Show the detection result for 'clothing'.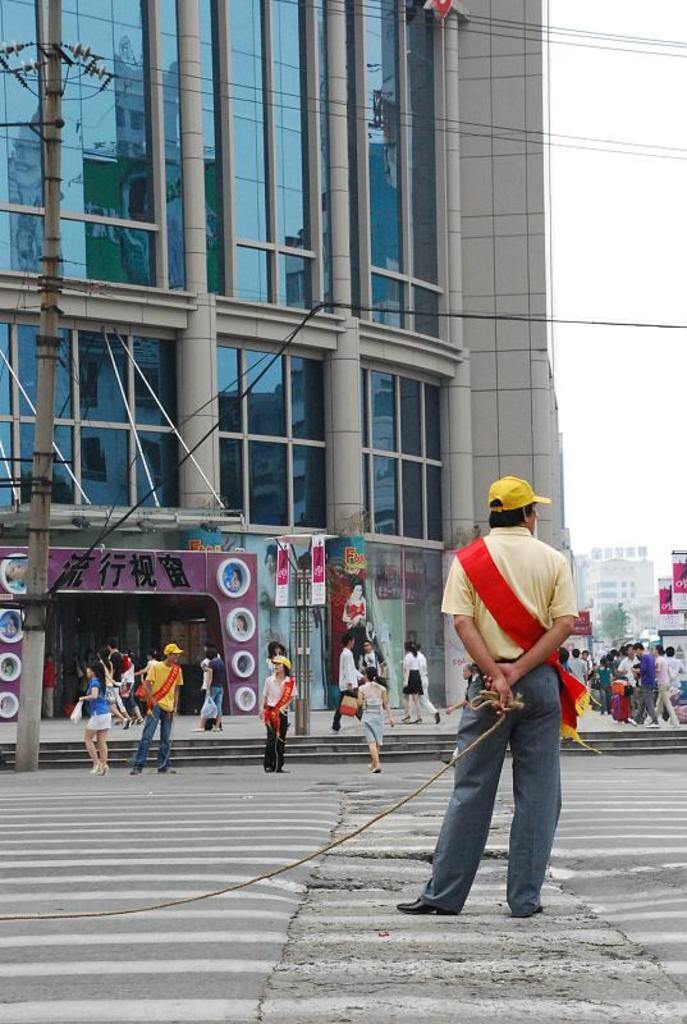
615, 648, 635, 709.
